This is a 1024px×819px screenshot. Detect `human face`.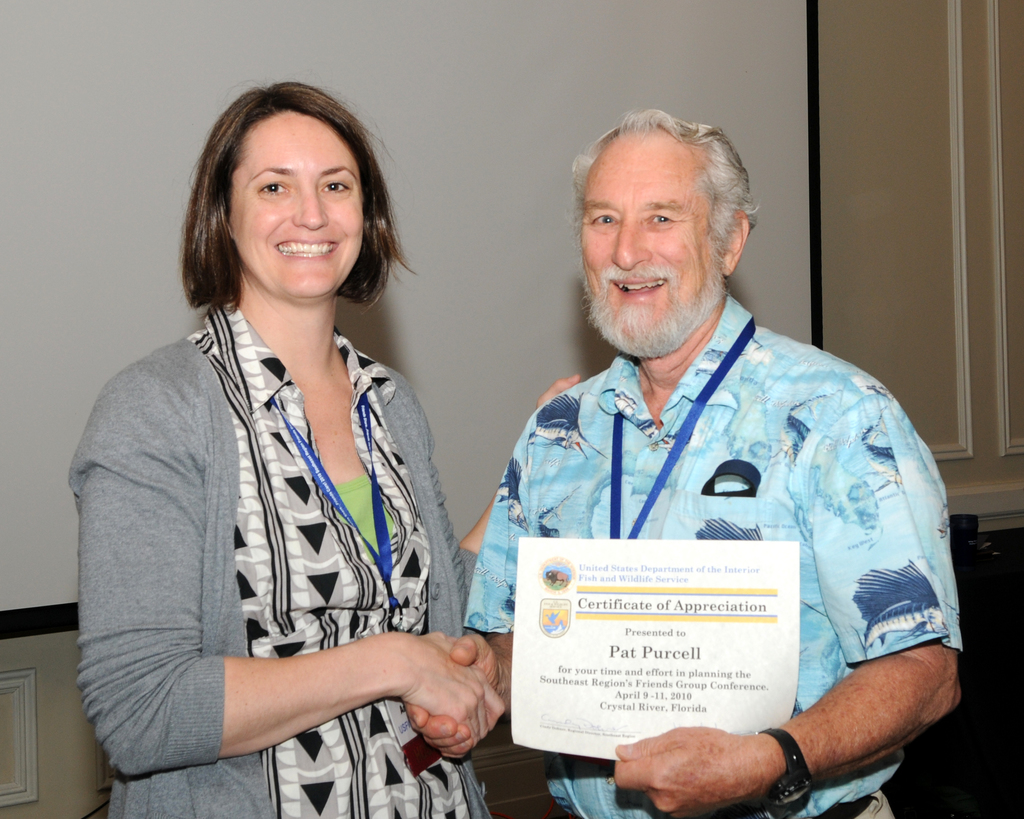
(x1=234, y1=113, x2=366, y2=304).
